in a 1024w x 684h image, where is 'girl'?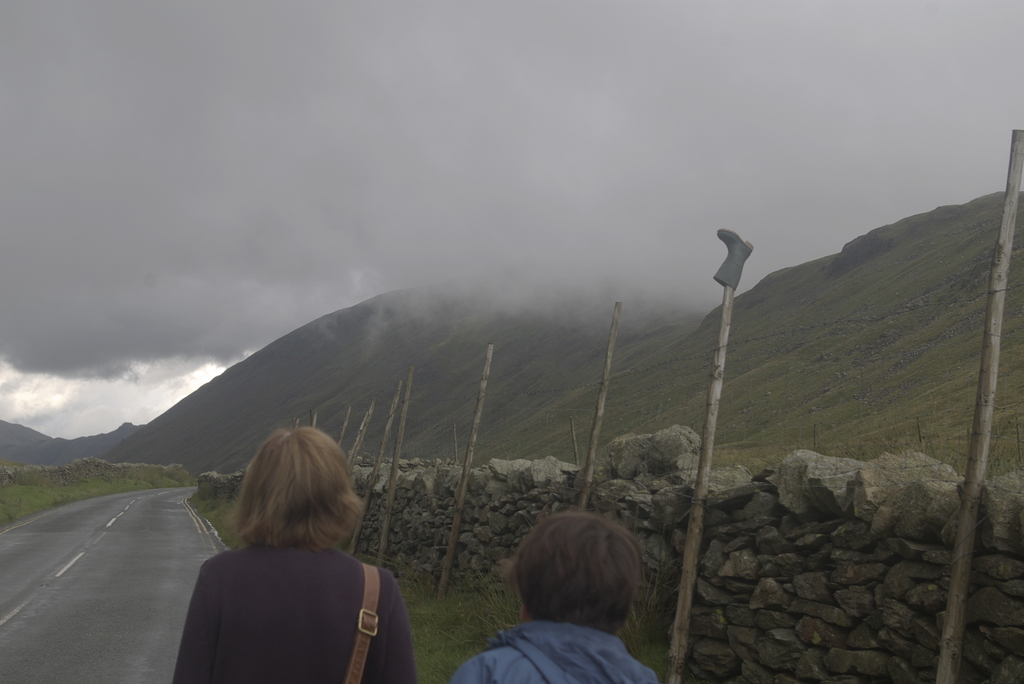
x1=450, y1=511, x2=653, y2=683.
